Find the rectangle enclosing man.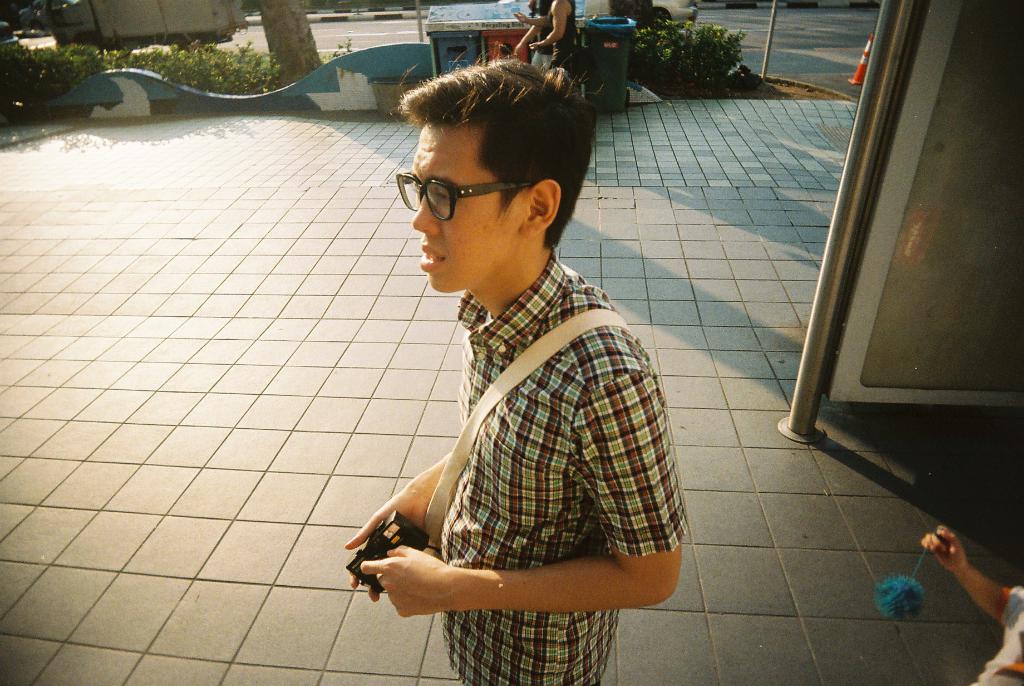
pyautogui.locateOnScreen(346, 59, 698, 679).
